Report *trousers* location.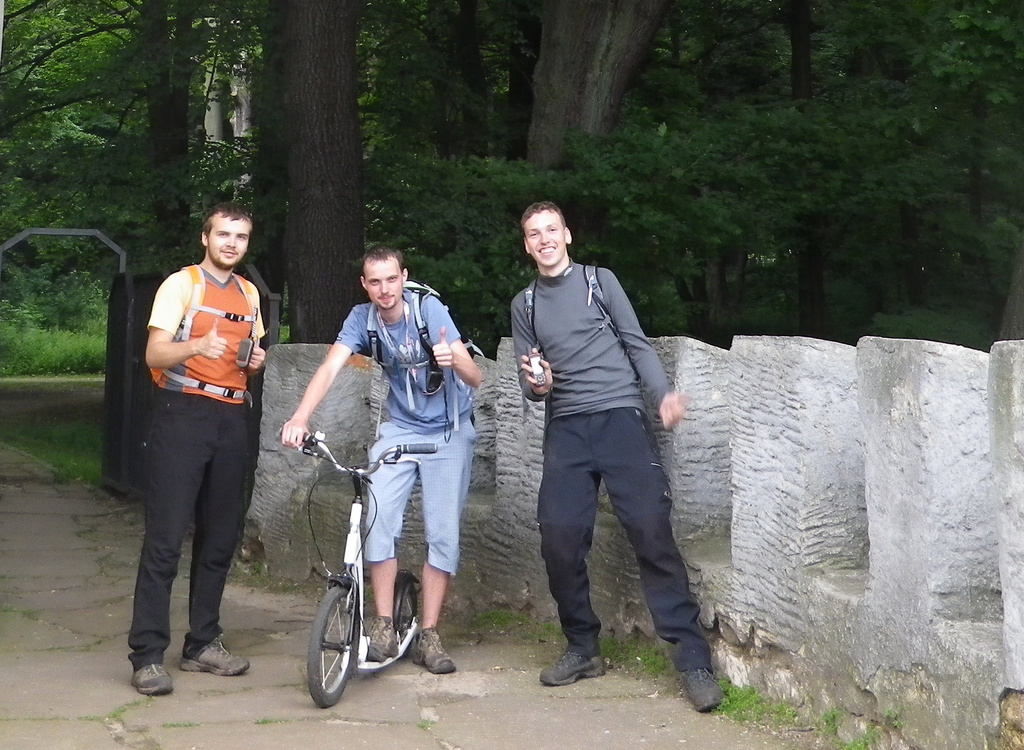
Report: (536, 407, 717, 672).
